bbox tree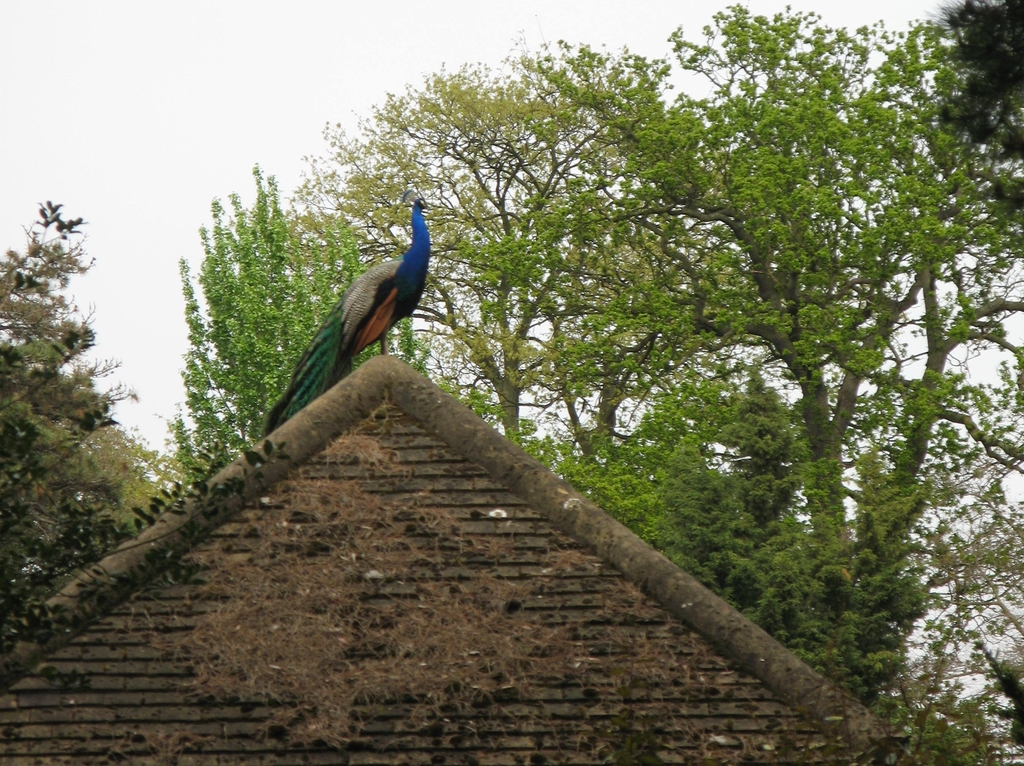
pyautogui.locateOnScreen(169, 153, 505, 480)
